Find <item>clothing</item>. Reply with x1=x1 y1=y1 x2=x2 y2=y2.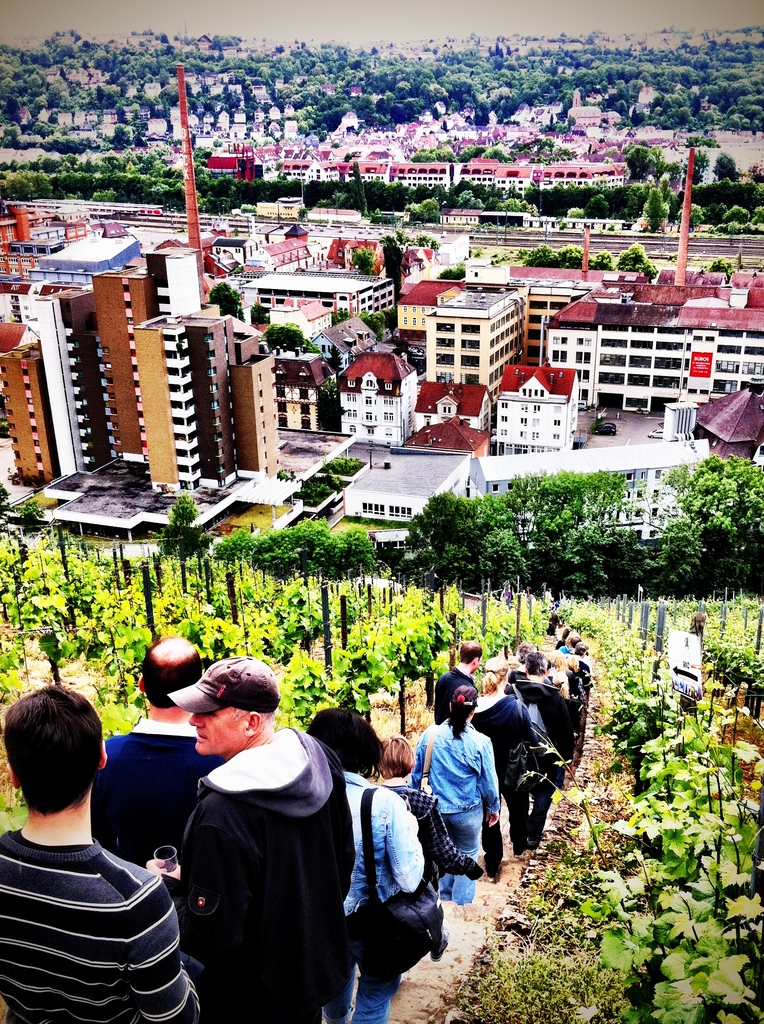
x1=472 y1=692 x2=535 y2=873.
